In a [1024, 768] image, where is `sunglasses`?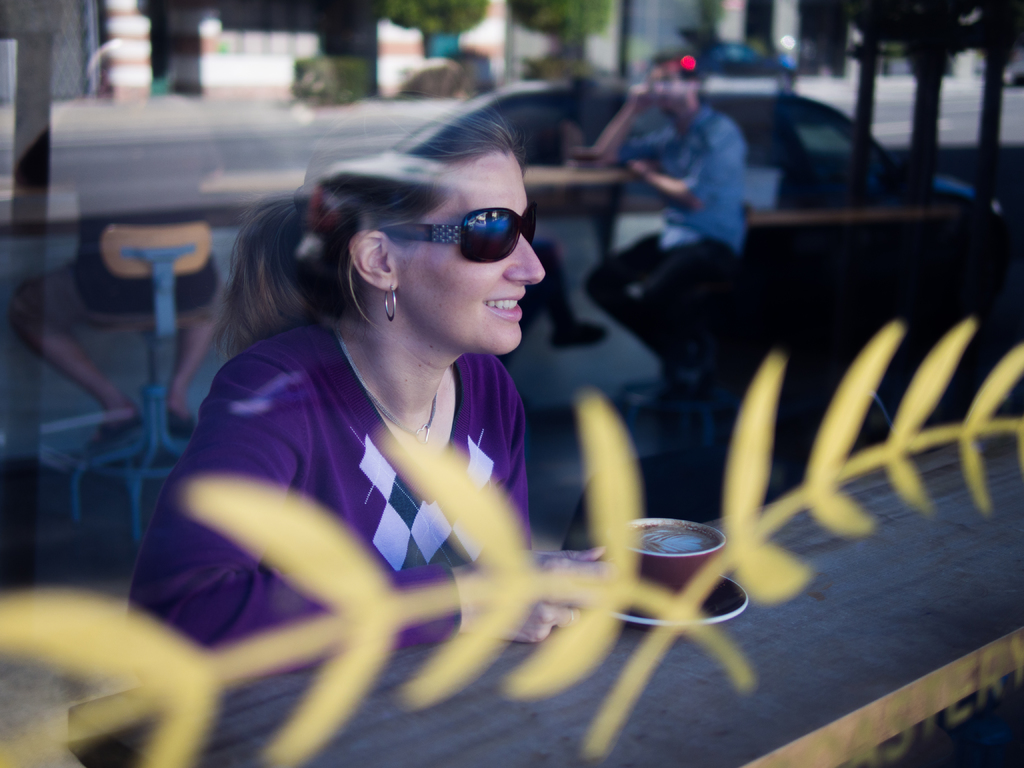
x1=397 y1=205 x2=541 y2=267.
